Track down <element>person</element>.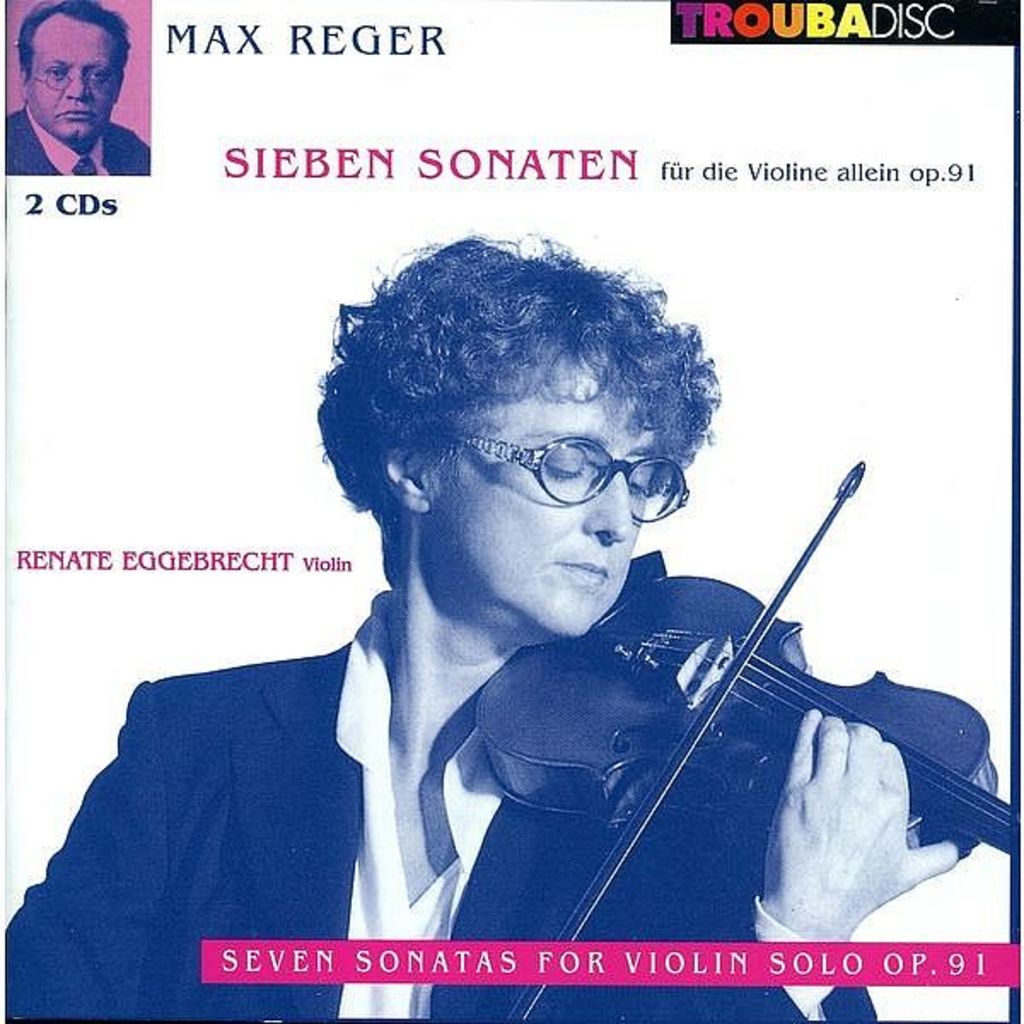
Tracked to left=200, top=263, right=932, bottom=1023.
